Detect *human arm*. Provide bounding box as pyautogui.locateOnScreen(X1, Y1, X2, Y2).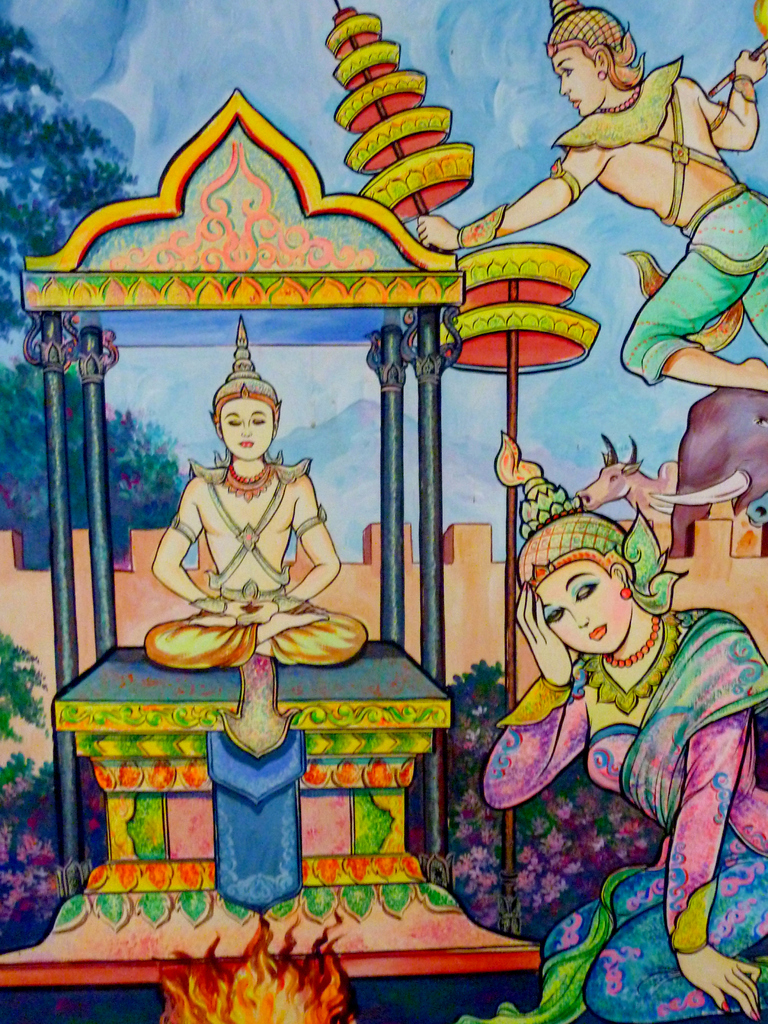
pyautogui.locateOnScreen(664, 712, 760, 1023).
